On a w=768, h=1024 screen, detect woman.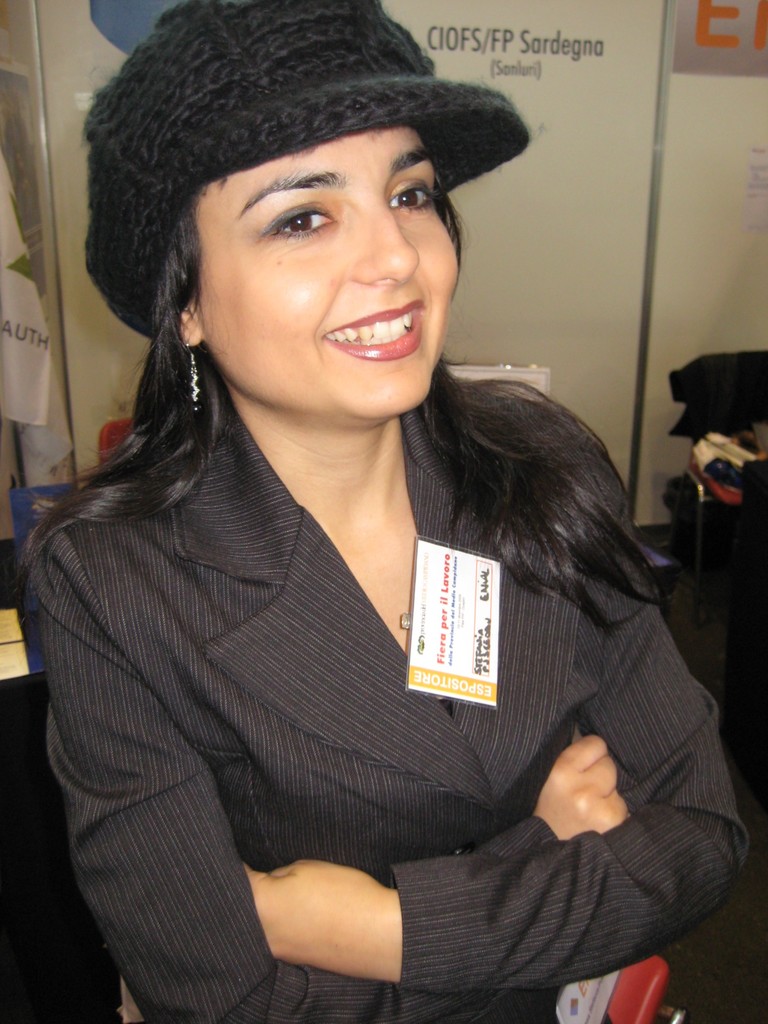
{"x1": 3, "y1": 47, "x2": 725, "y2": 986}.
